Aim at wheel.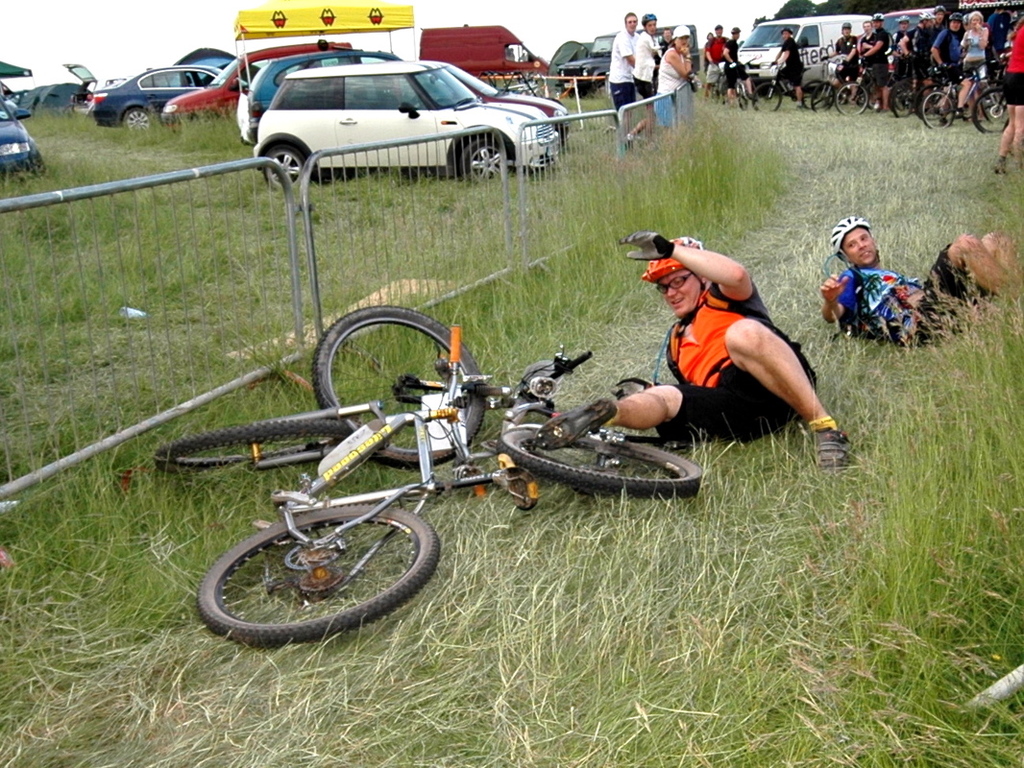
Aimed at crop(455, 140, 509, 180).
